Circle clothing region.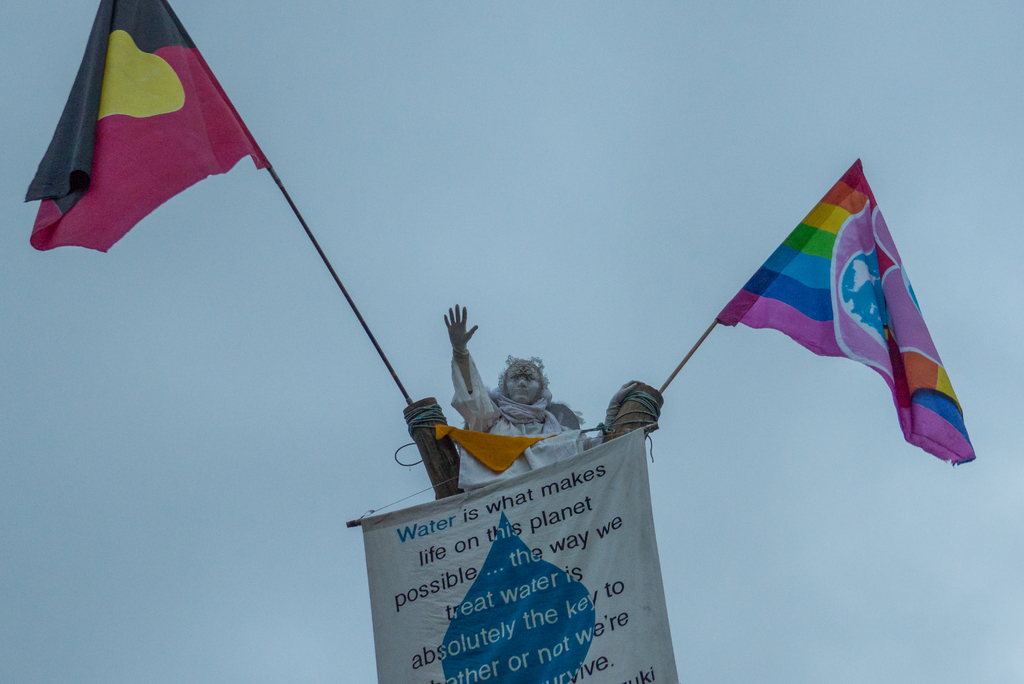
Region: 453, 355, 604, 494.
